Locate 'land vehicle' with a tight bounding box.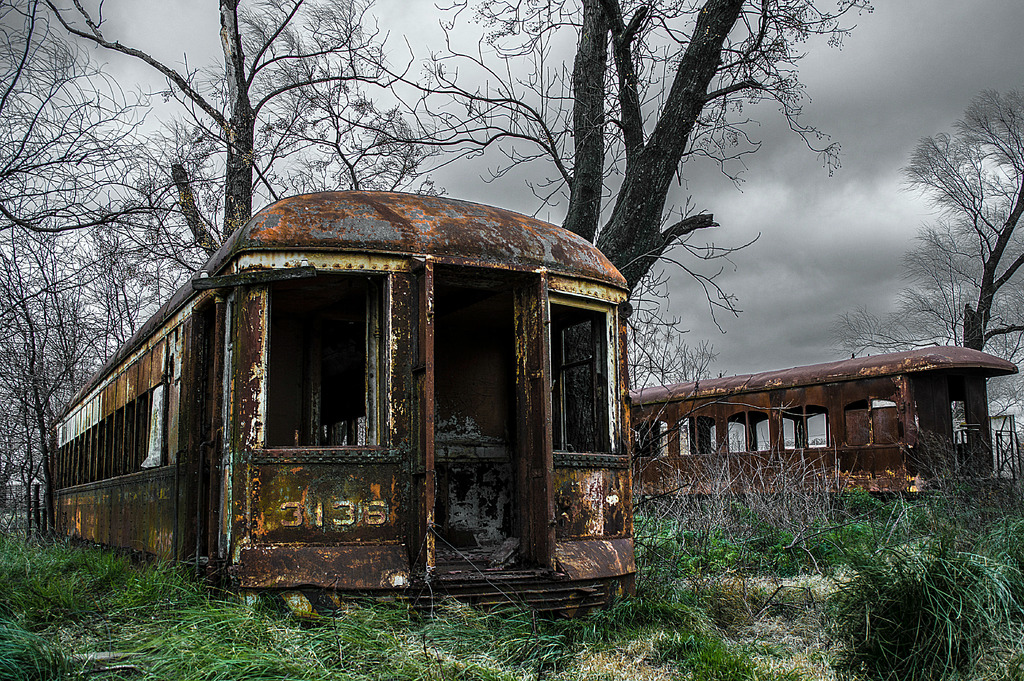
locate(48, 204, 636, 616).
